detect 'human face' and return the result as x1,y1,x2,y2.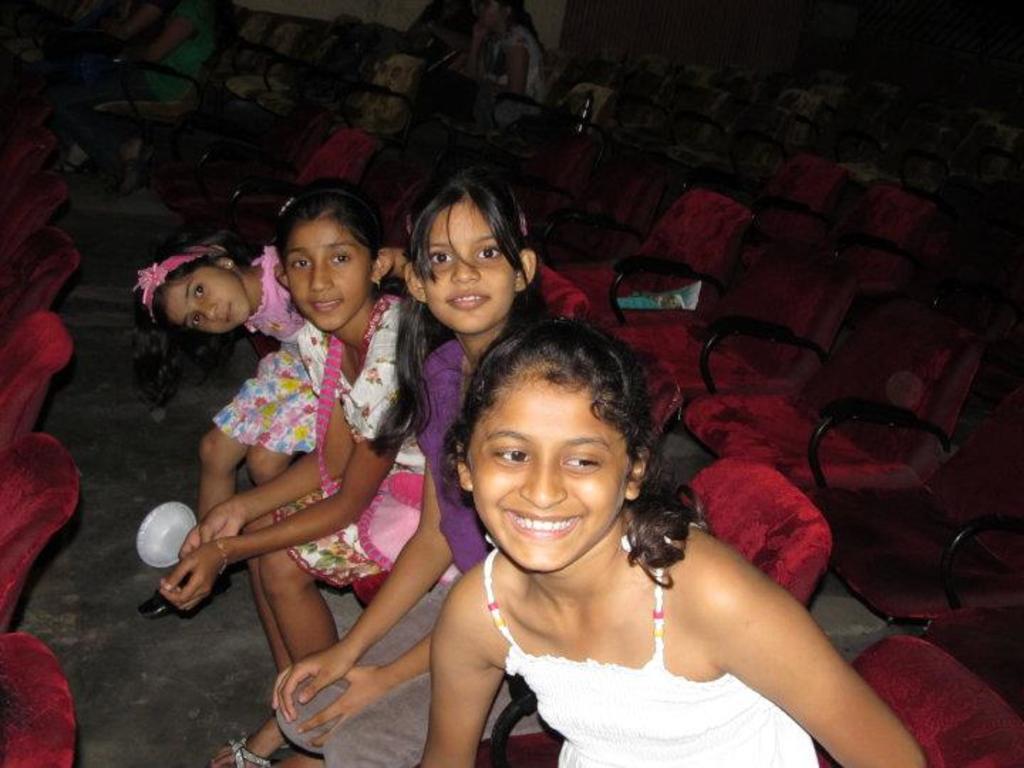
165,267,247,341.
